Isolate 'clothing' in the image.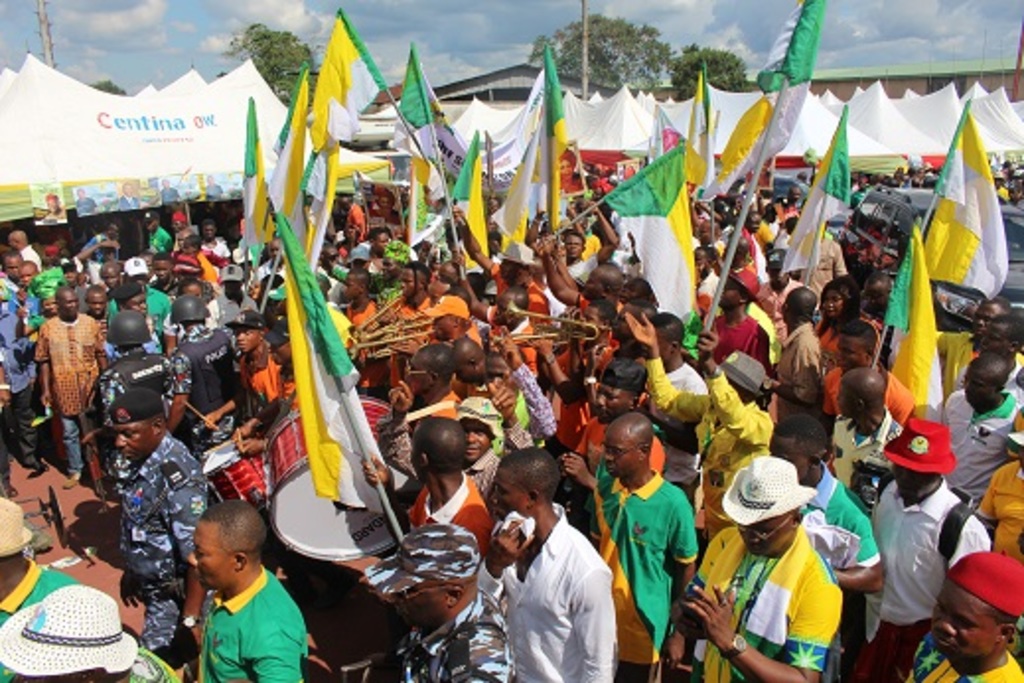
Isolated region: crop(831, 405, 910, 517).
